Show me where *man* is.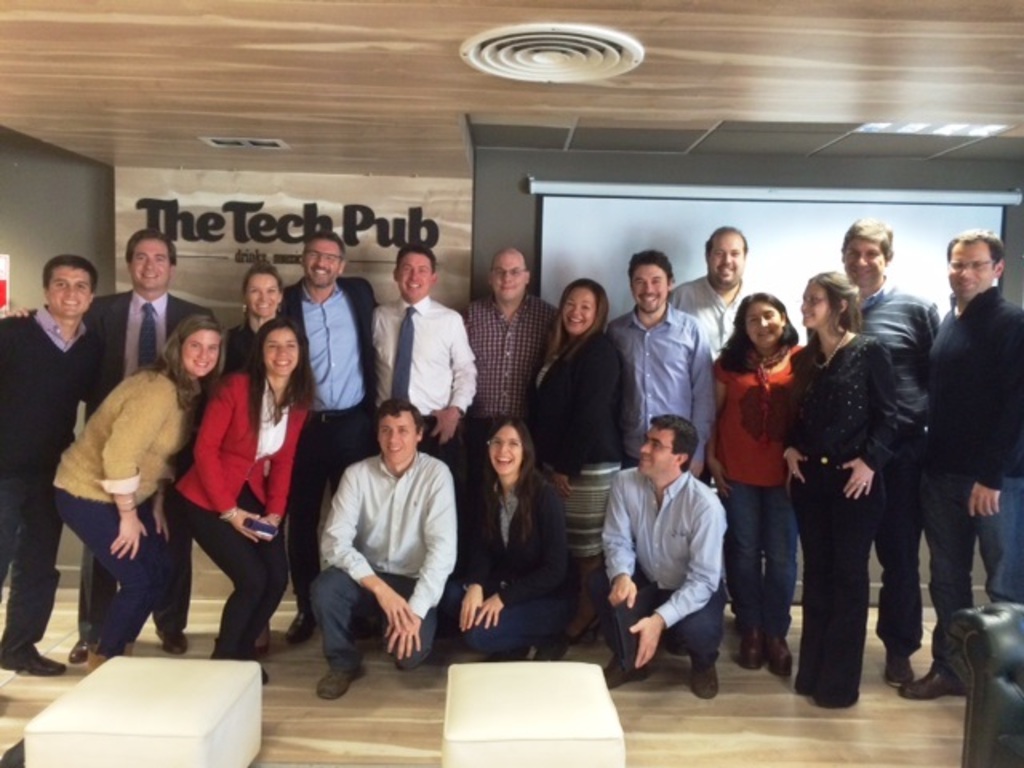
*man* is at <bbox>376, 242, 475, 637</bbox>.
